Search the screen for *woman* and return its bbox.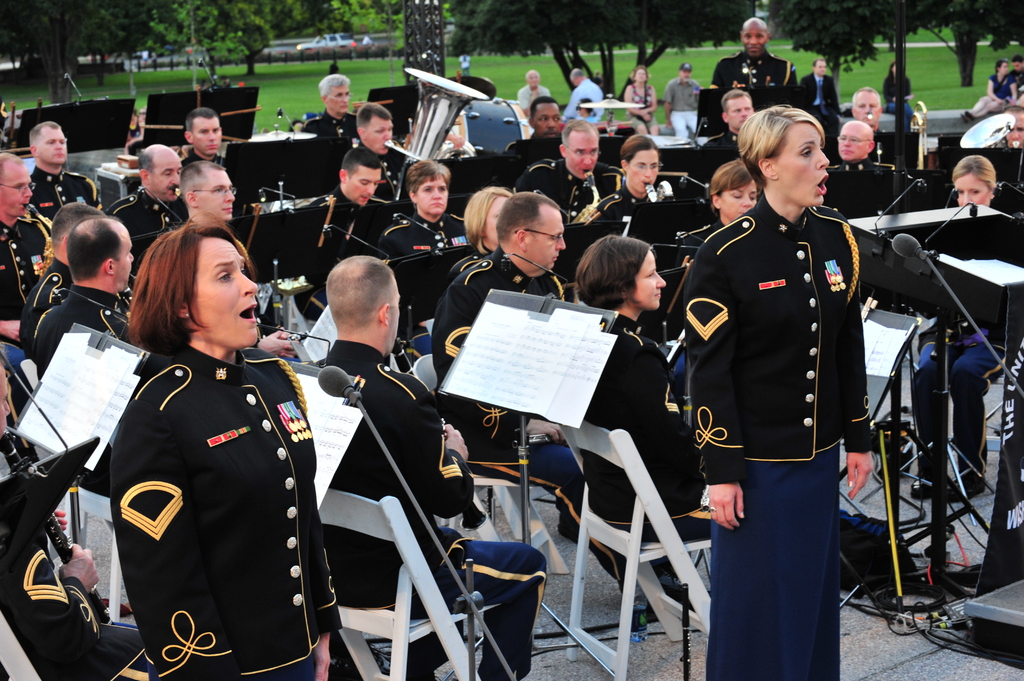
Found: crop(451, 185, 514, 275).
